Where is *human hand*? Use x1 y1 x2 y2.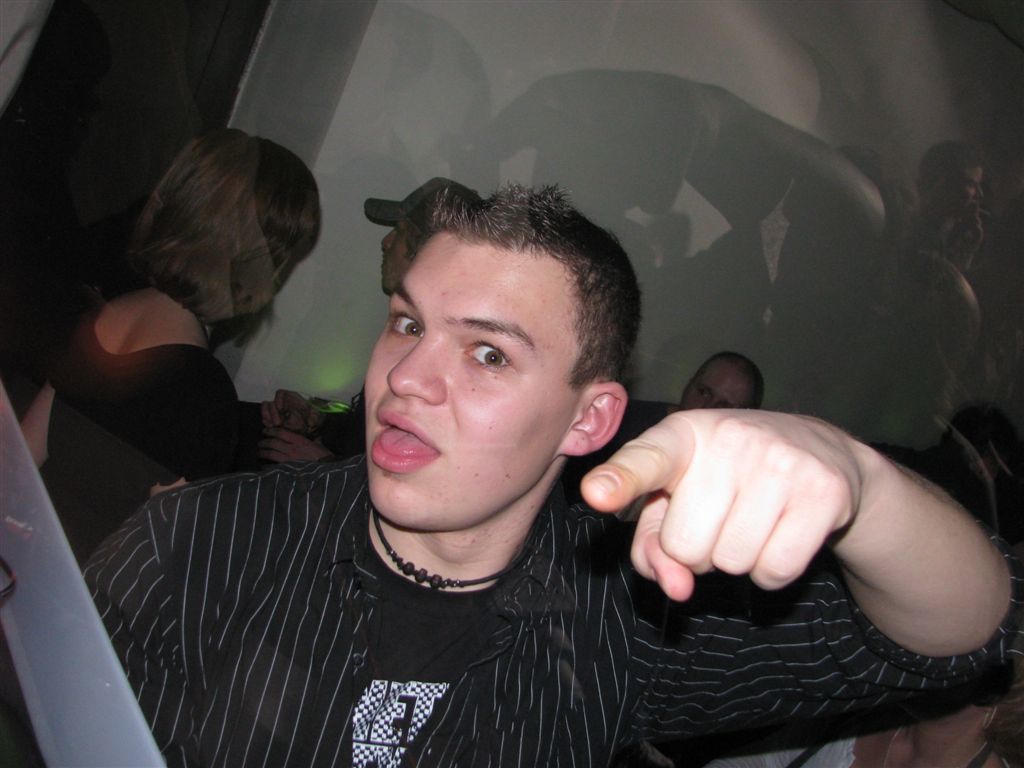
258 388 327 434.
